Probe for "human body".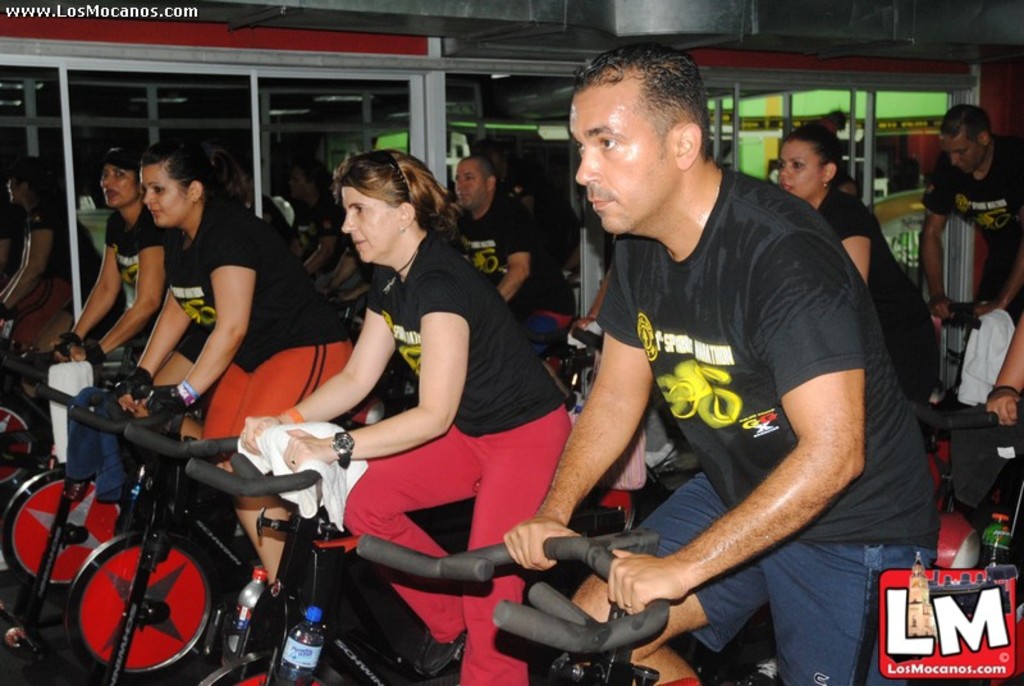
Probe result: left=46, top=209, right=193, bottom=375.
